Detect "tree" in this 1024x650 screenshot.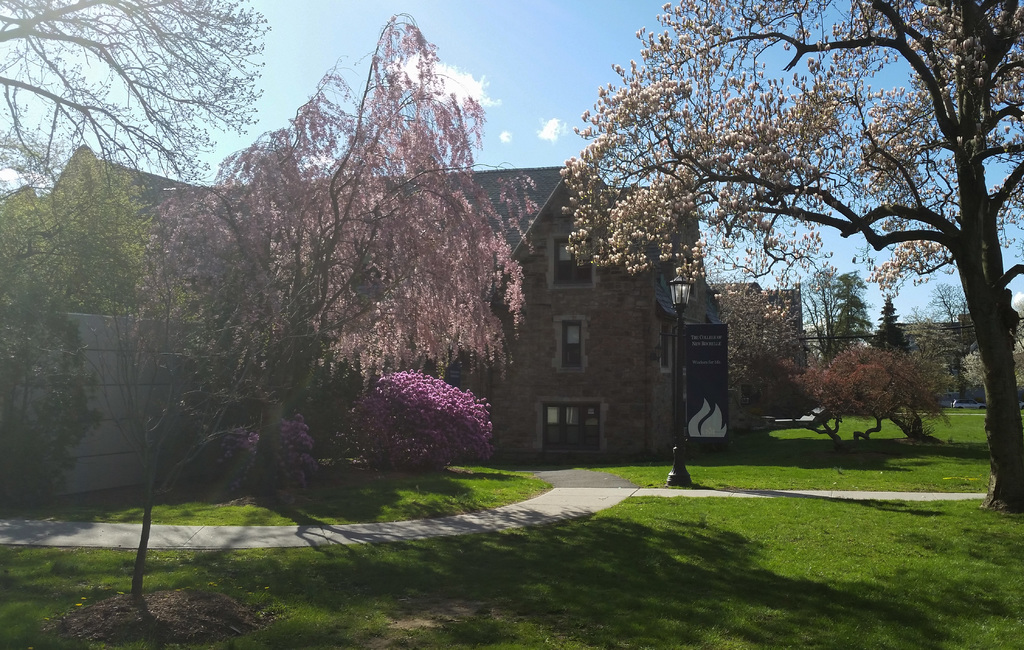
Detection: <box>801,264,887,359</box>.
